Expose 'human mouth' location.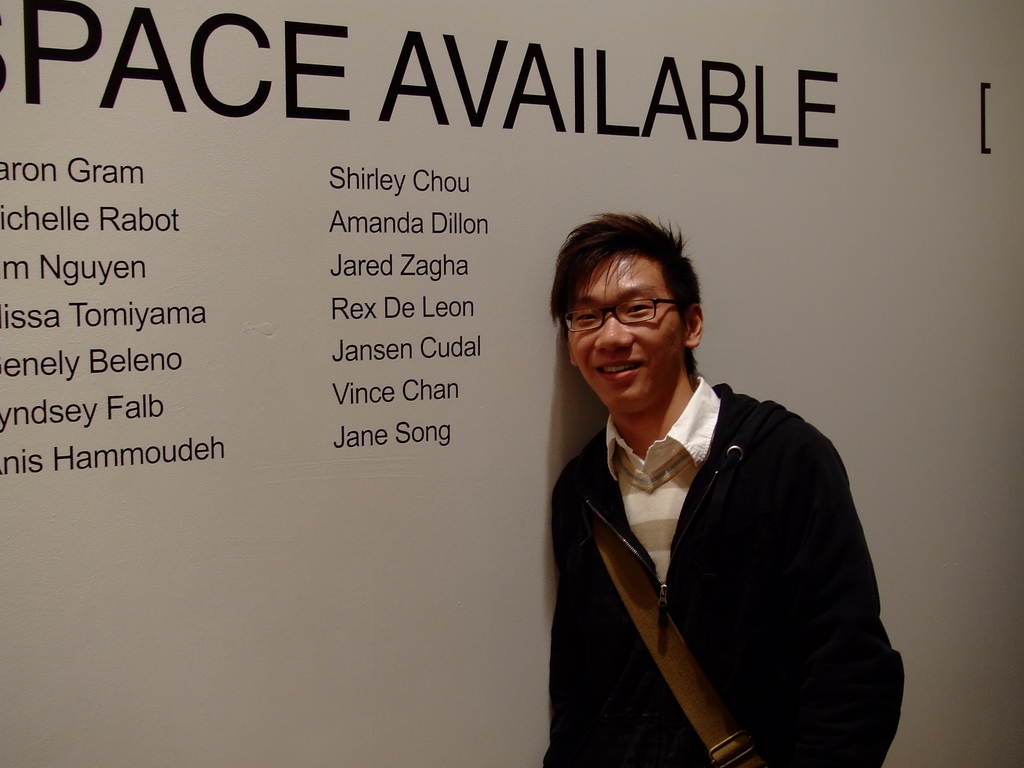
Exposed at x1=589 y1=356 x2=639 y2=377.
